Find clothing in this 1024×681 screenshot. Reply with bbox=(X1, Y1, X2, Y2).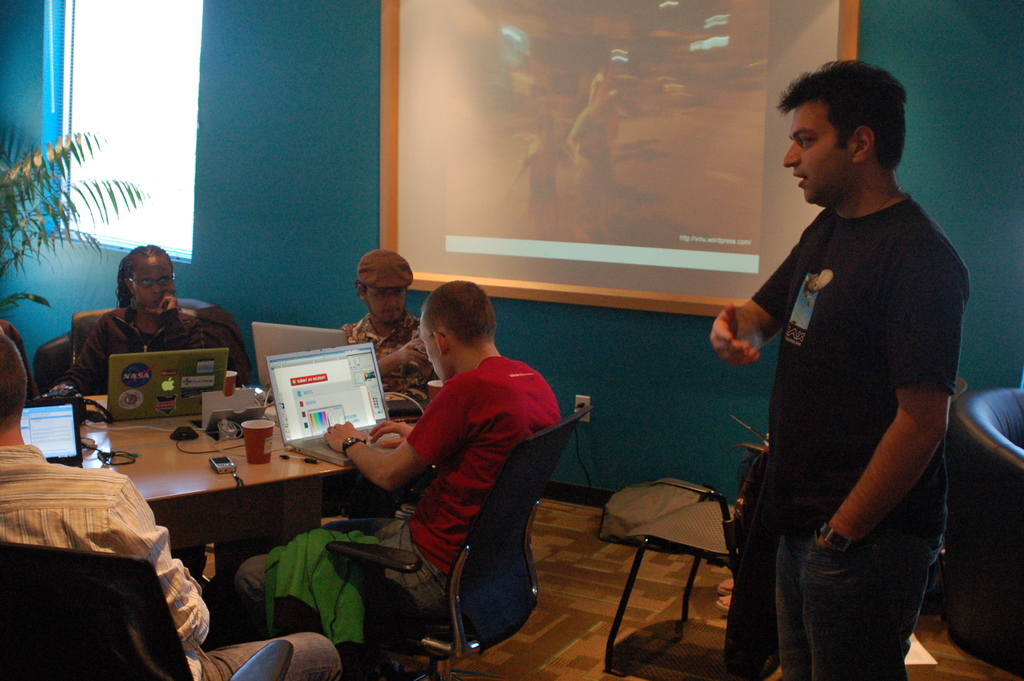
bbox=(340, 309, 436, 403).
